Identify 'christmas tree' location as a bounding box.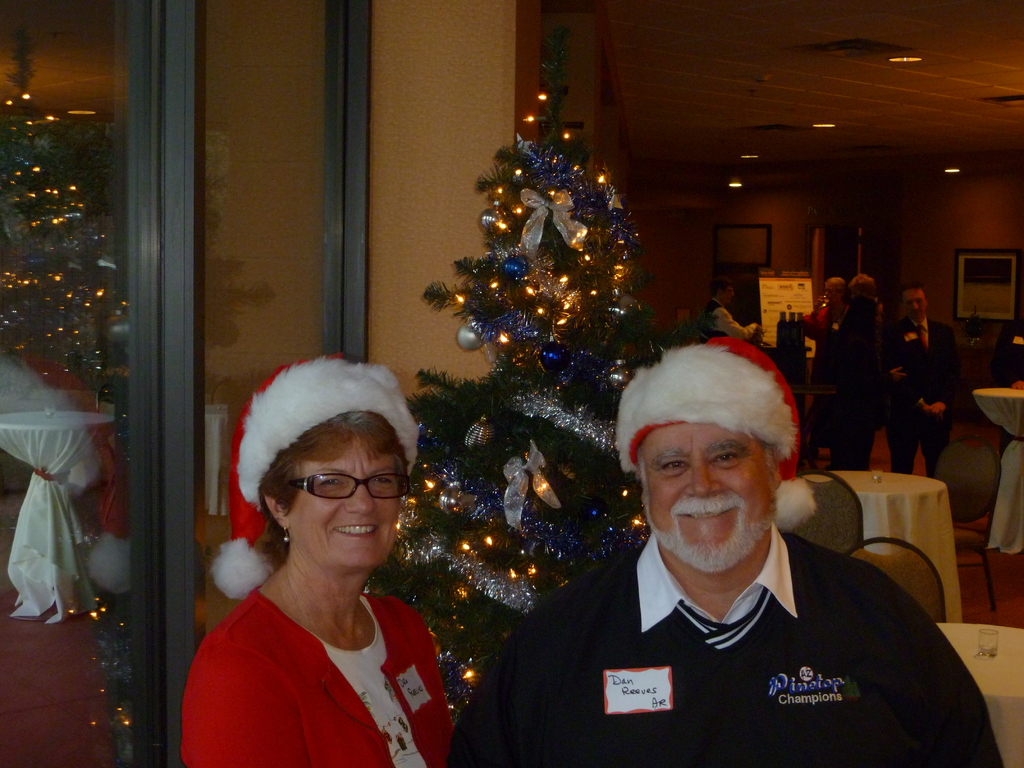
0:0:144:767.
